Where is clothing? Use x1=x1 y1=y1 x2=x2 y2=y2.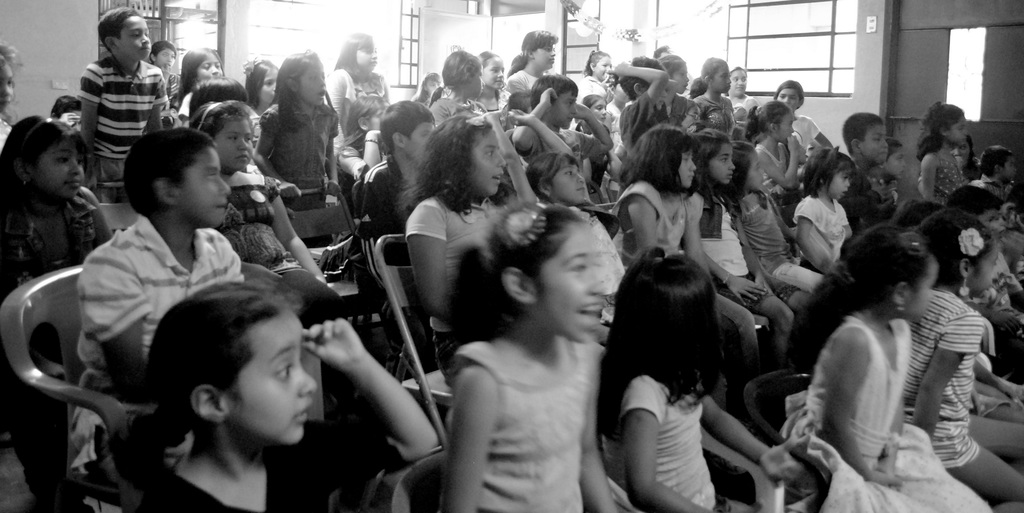
x1=259 y1=96 x2=332 y2=238.
